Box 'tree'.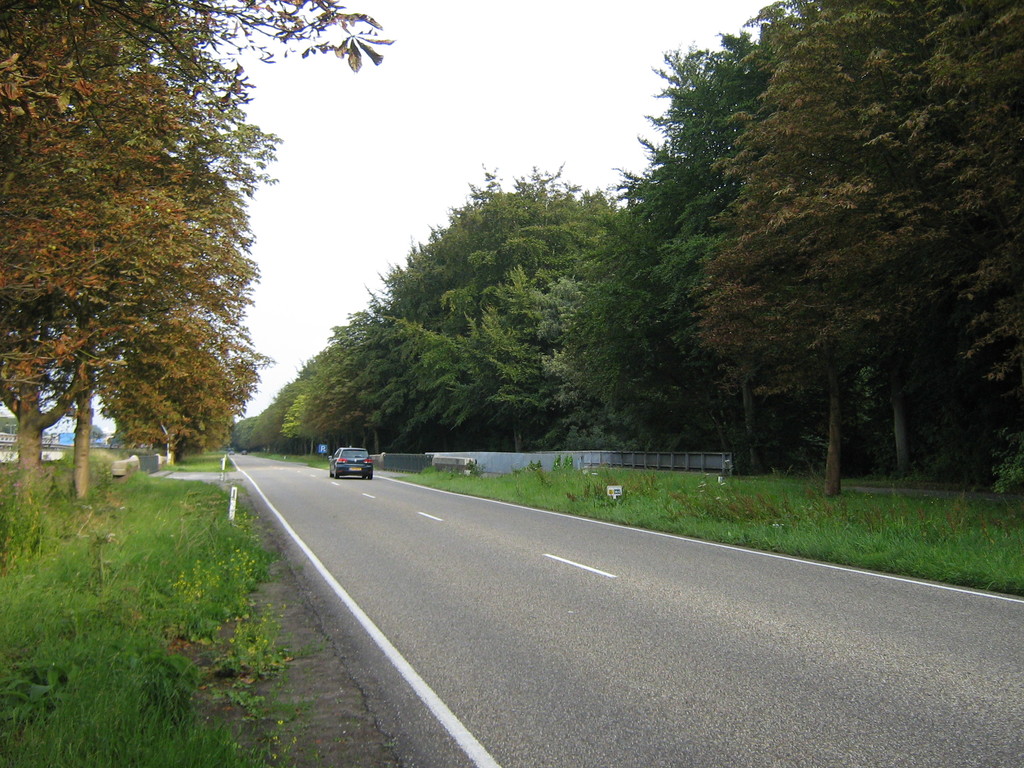
[x1=1, y1=0, x2=291, y2=506].
